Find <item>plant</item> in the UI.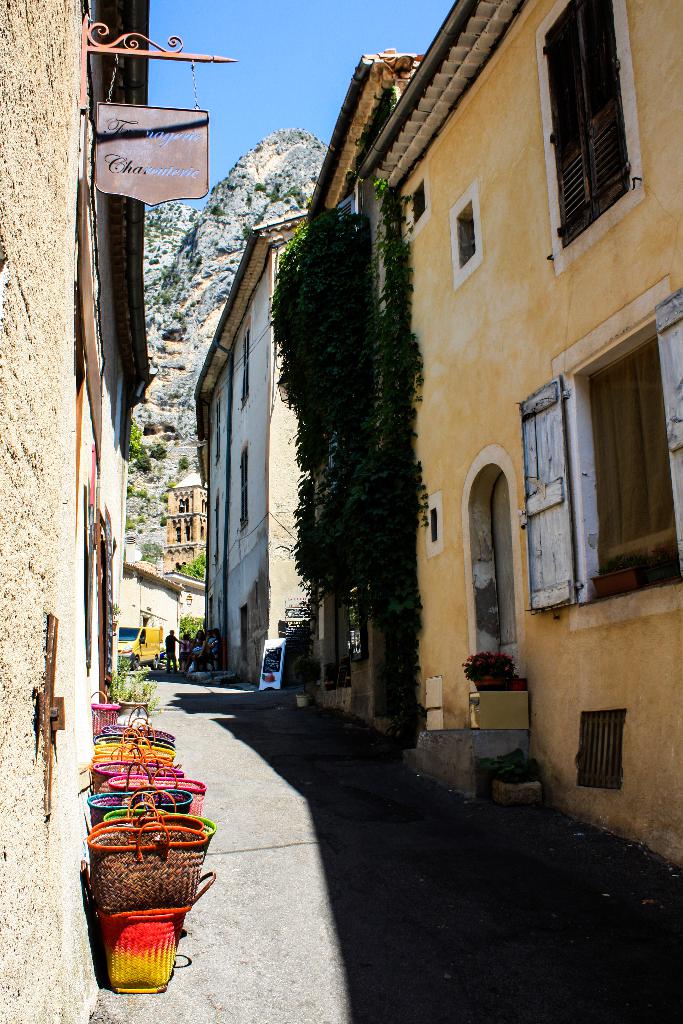
UI element at select_region(149, 314, 154, 328).
